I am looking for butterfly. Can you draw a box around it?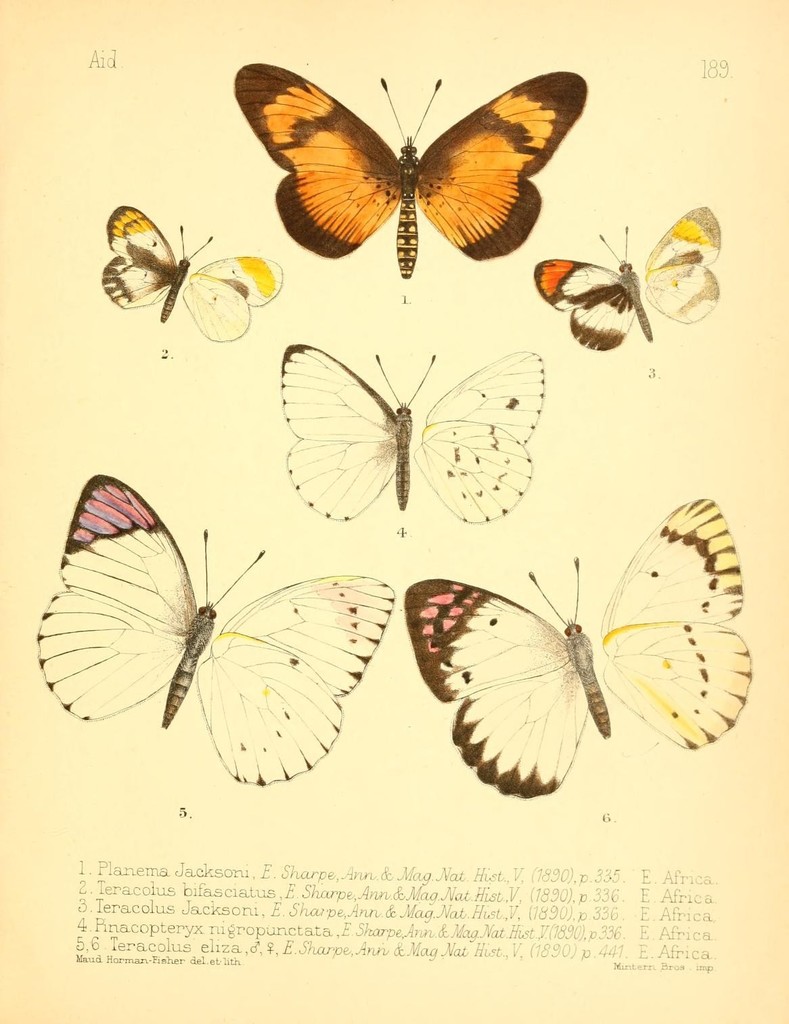
Sure, the bounding box is 533/202/711/355.
